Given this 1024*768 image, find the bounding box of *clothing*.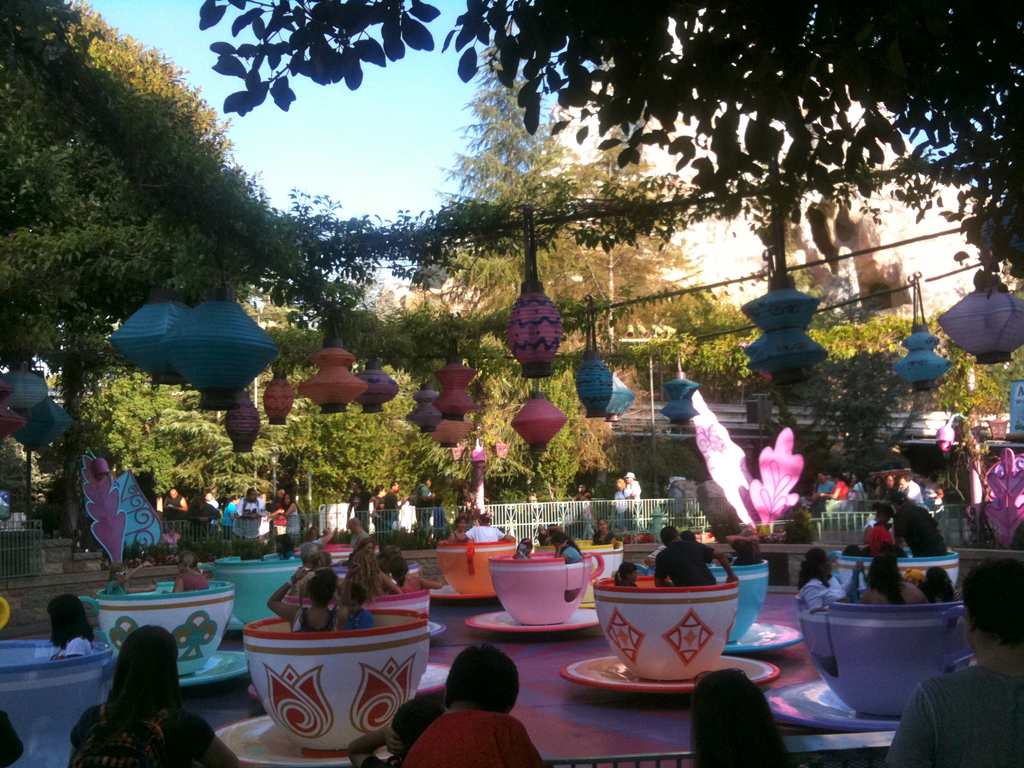
340/611/379/636.
